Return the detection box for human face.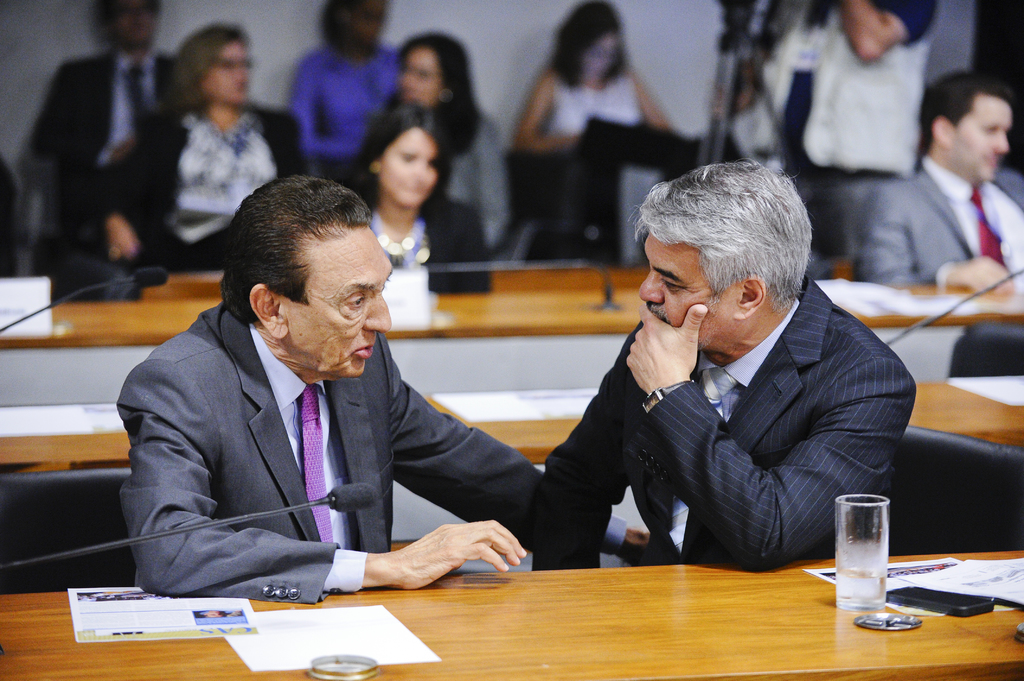
<box>639,232,737,351</box>.
